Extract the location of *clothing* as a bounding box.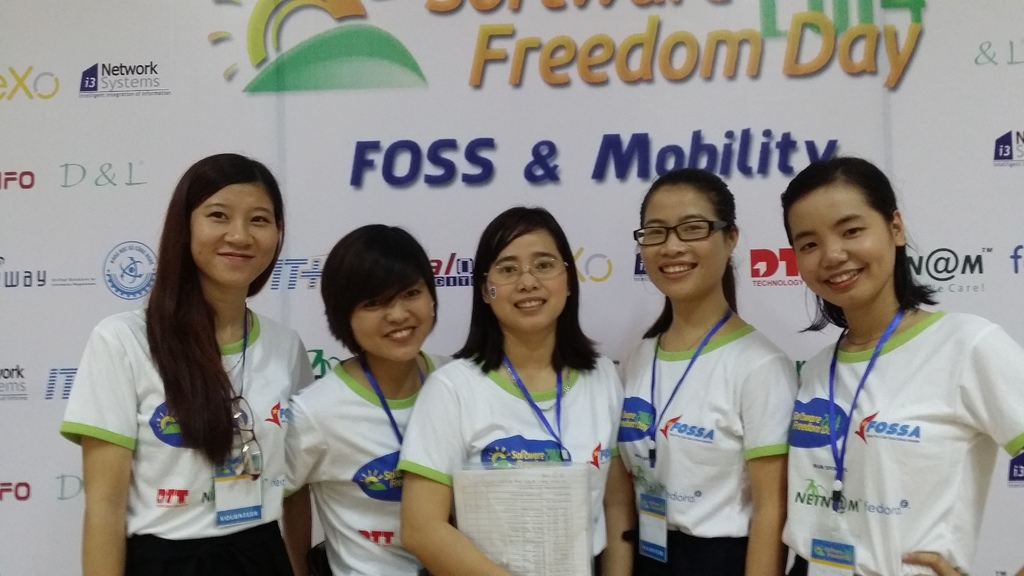
[778, 265, 1007, 553].
